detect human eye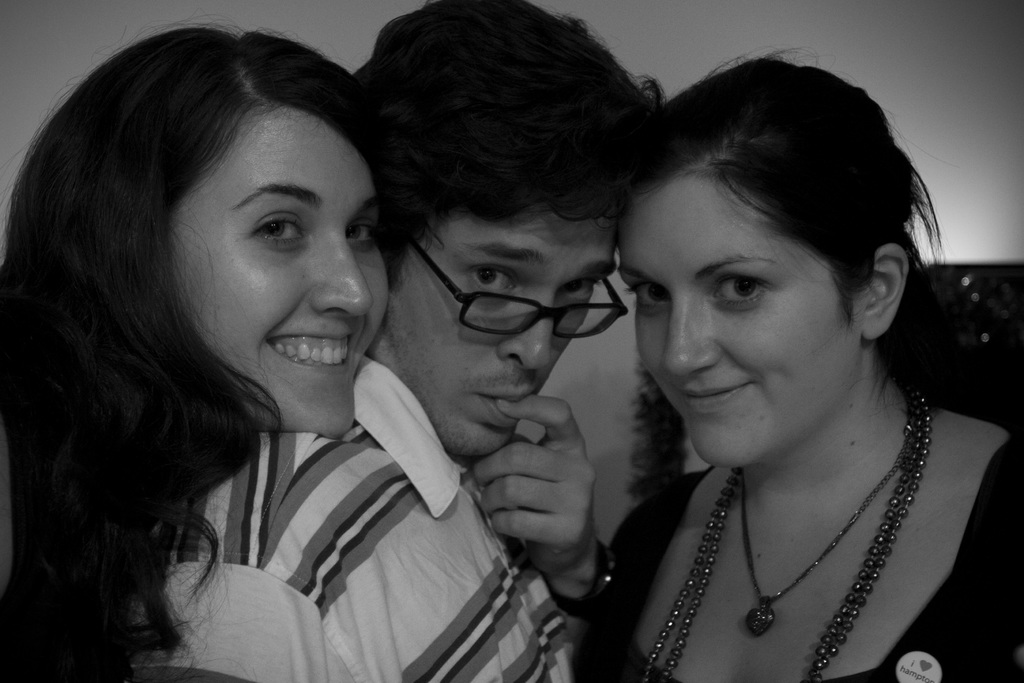
(218,190,303,259)
